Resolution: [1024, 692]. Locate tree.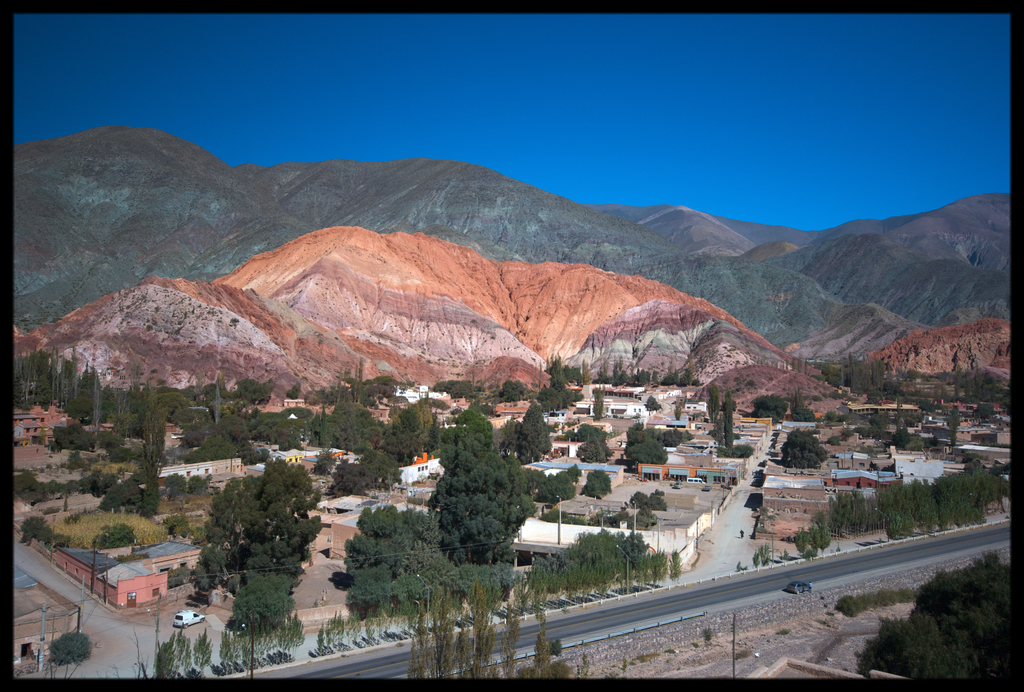
box(358, 449, 401, 483).
